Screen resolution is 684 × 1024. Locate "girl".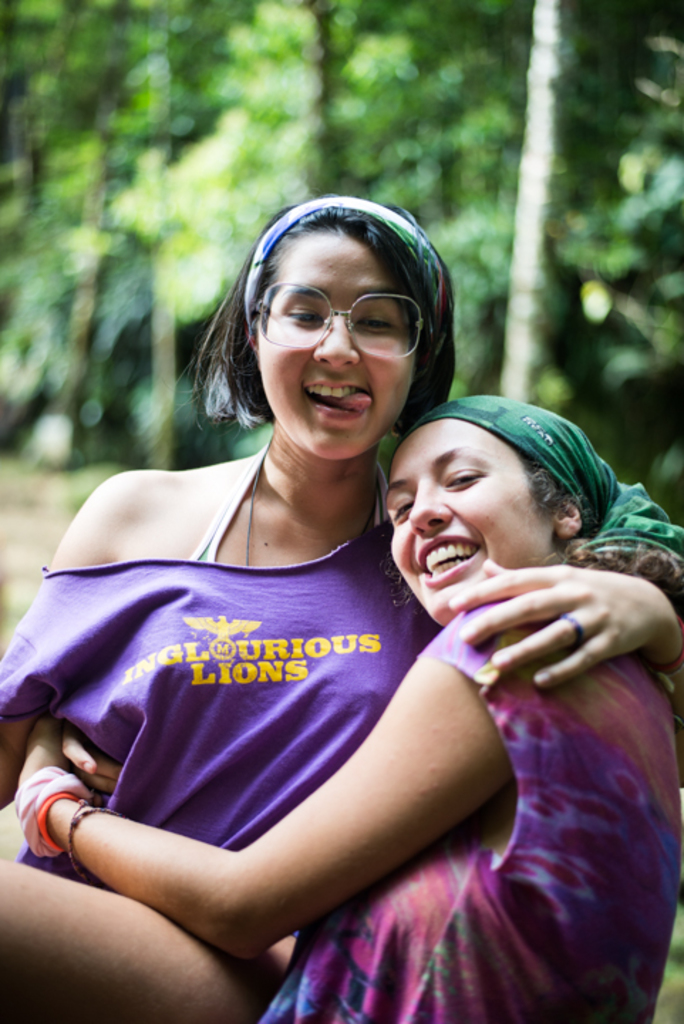
bbox(0, 395, 675, 1023).
